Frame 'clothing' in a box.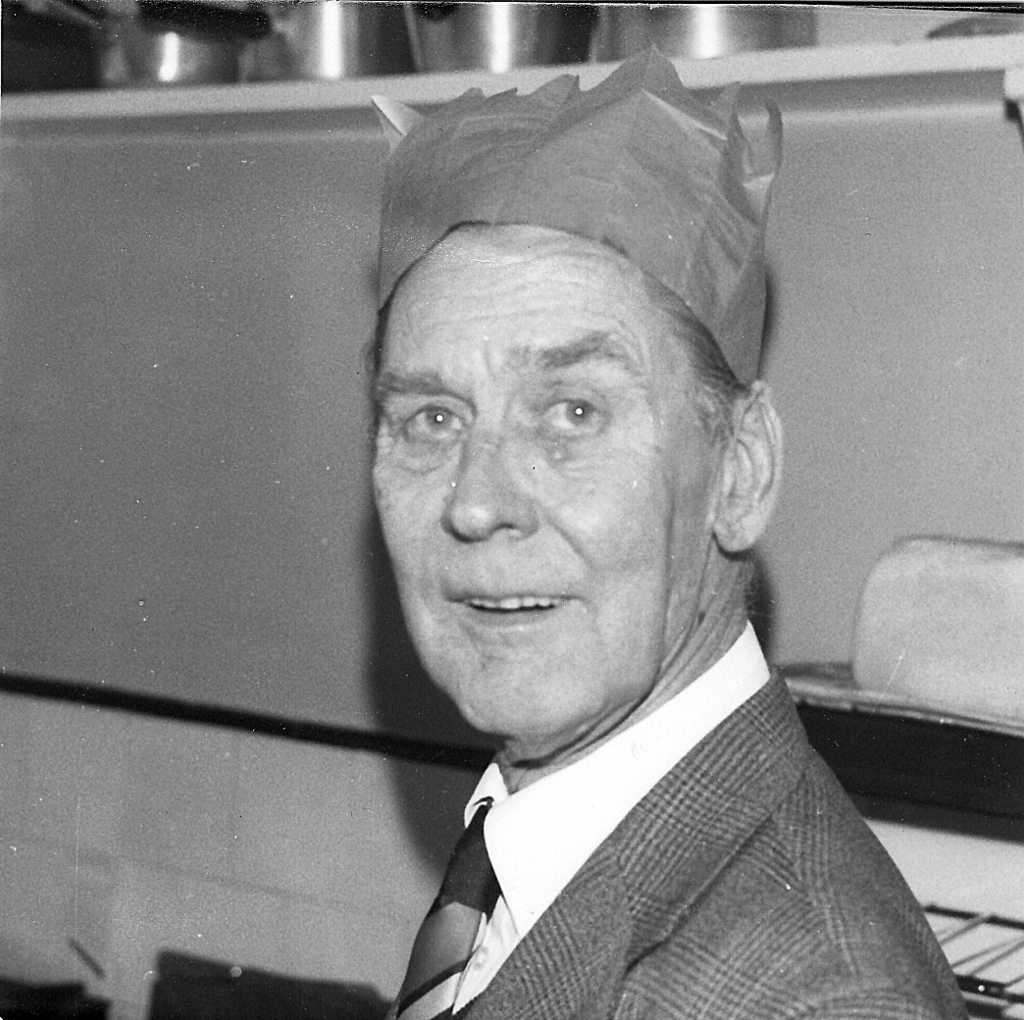
box(304, 556, 978, 1019).
